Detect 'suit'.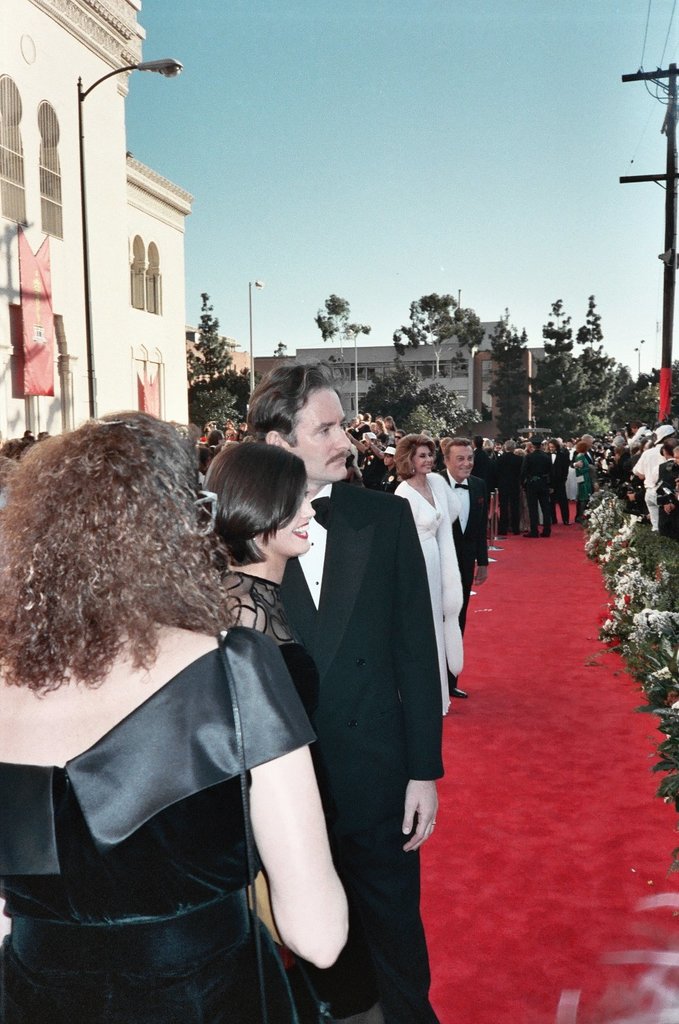
Detected at 477 448 489 489.
